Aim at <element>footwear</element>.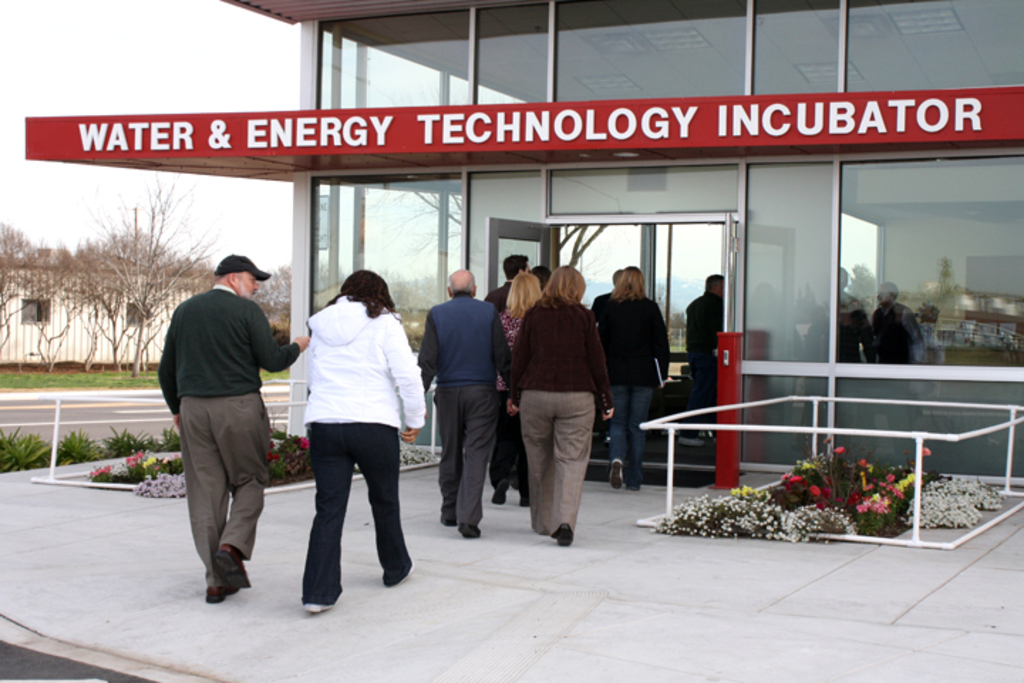
Aimed at [492, 481, 506, 505].
